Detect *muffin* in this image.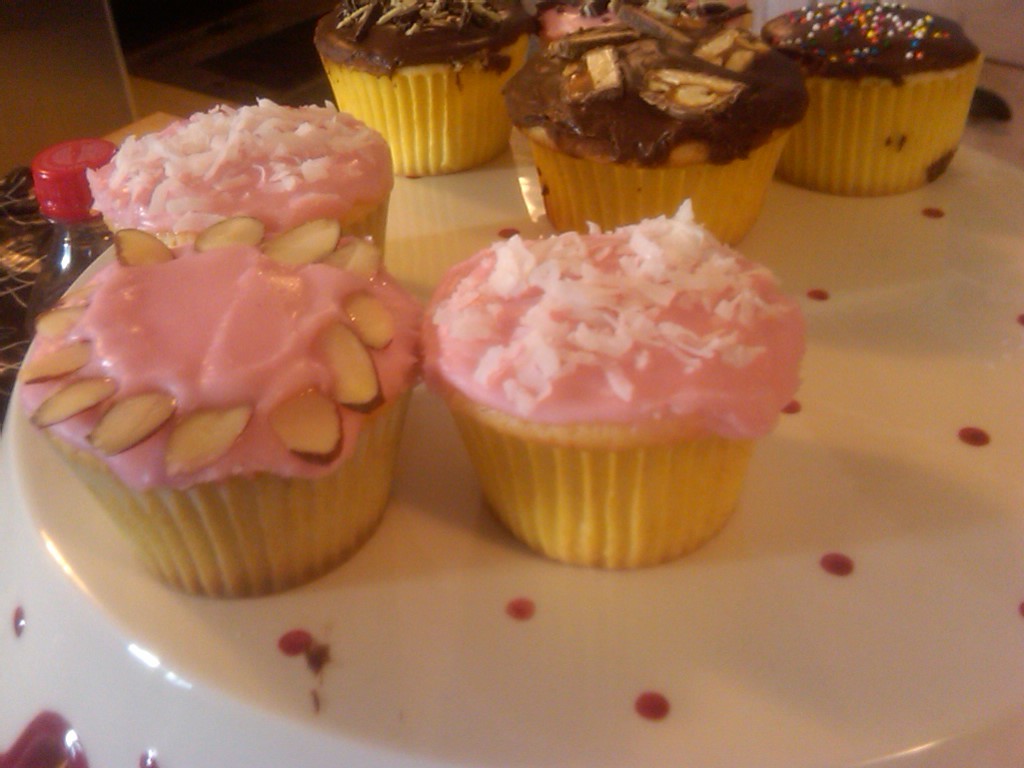
Detection: left=754, top=0, right=983, bottom=199.
